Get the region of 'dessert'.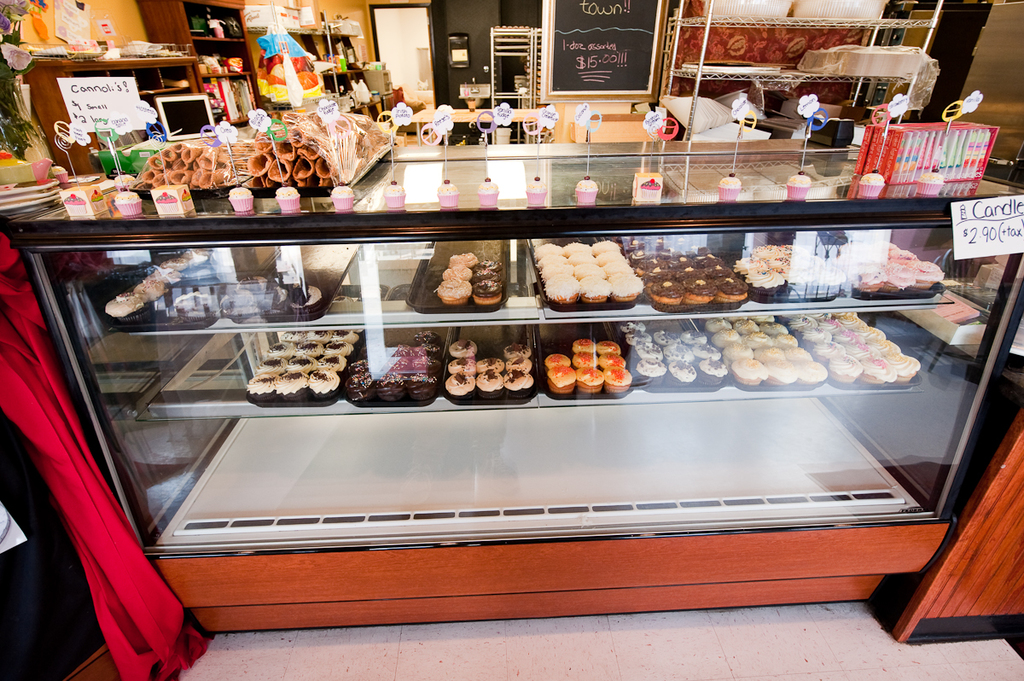
l=707, t=266, r=729, b=279.
